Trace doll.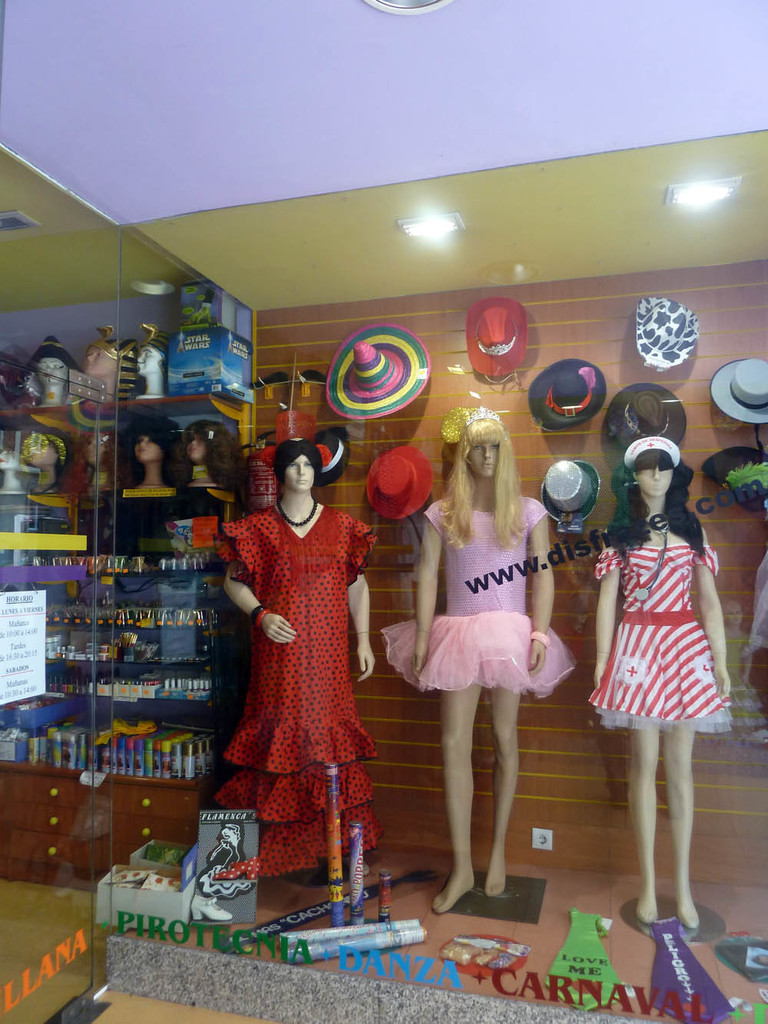
Traced to (left=28, top=347, right=69, bottom=417).
